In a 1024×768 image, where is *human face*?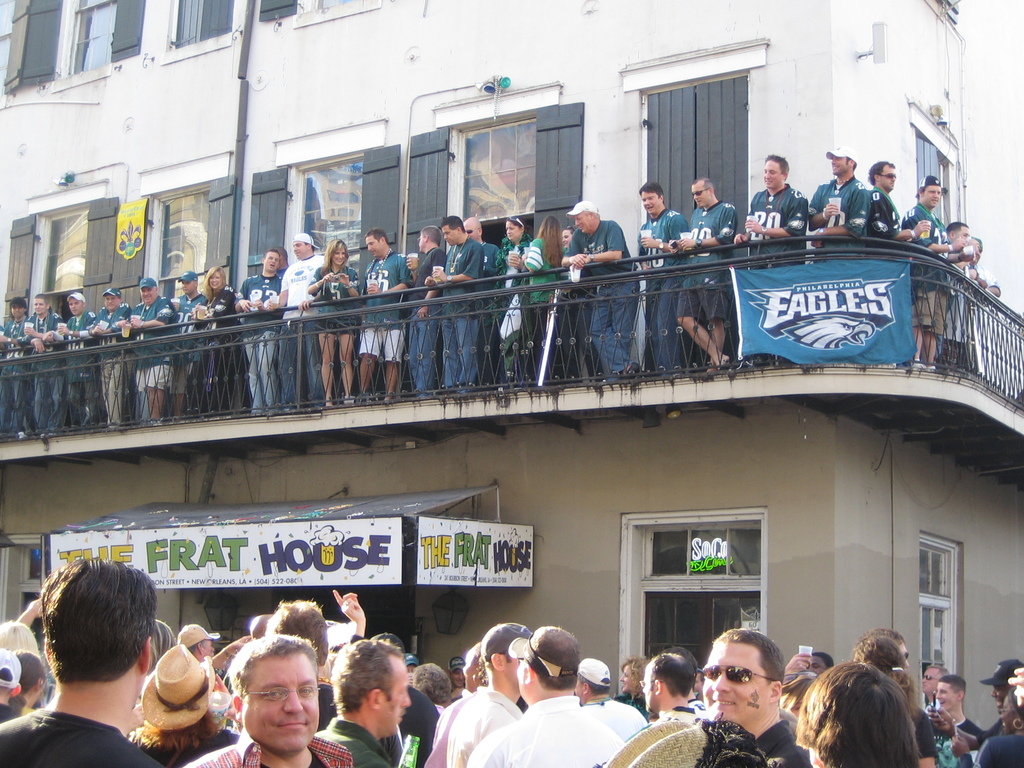
box=[831, 154, 847, 174].
